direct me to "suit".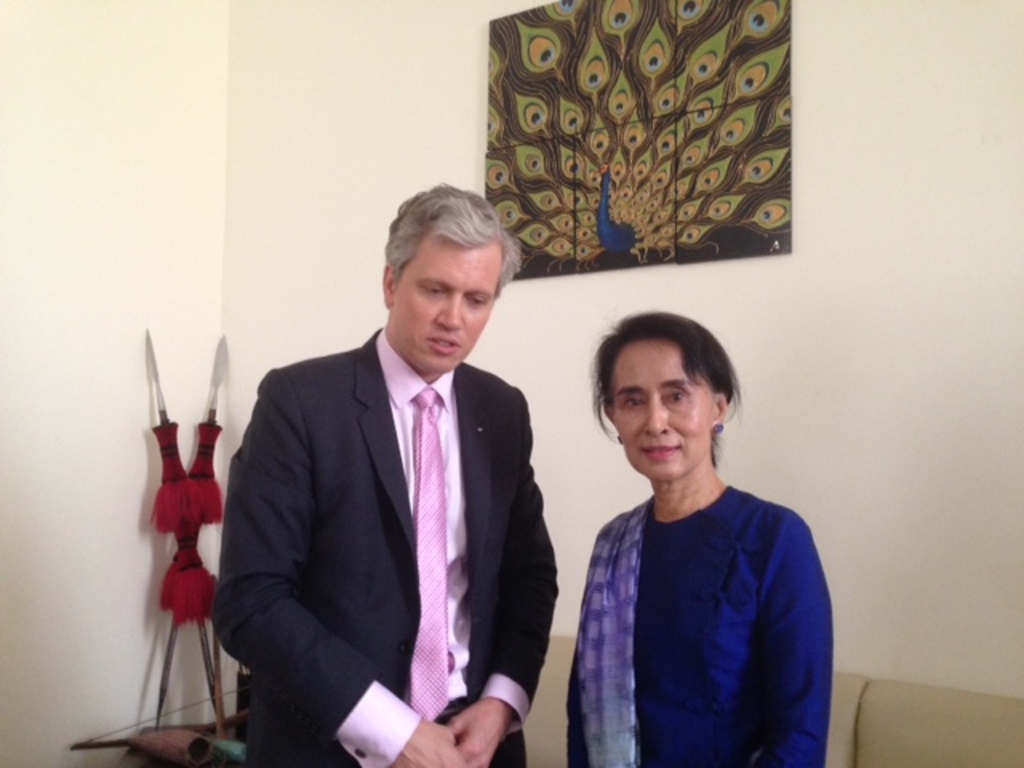
Direction: bbox=[214, 323, 558, 766].
